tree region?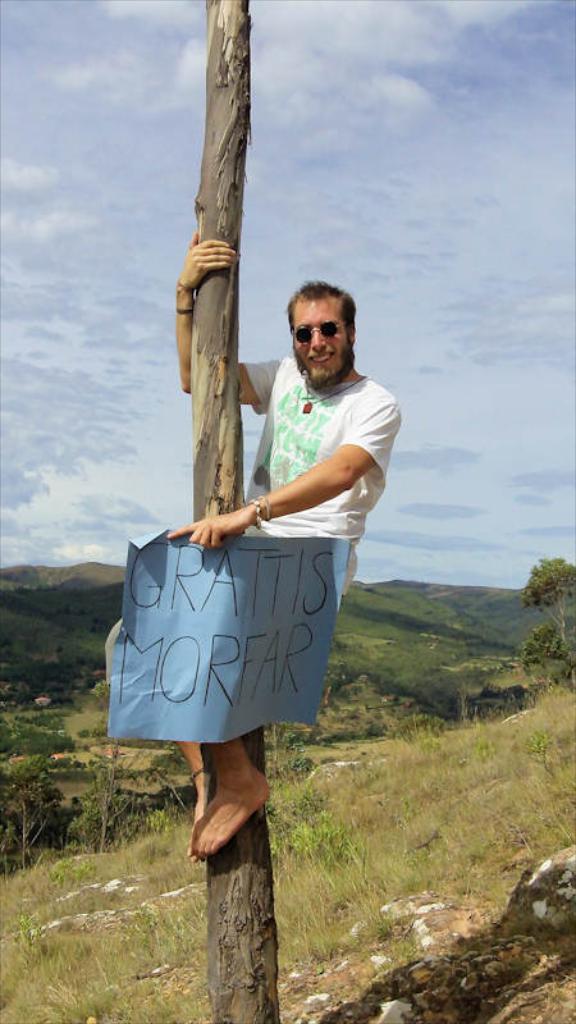
{"left": 196, "top": 0, "right": 282, "bottom": 1023}
